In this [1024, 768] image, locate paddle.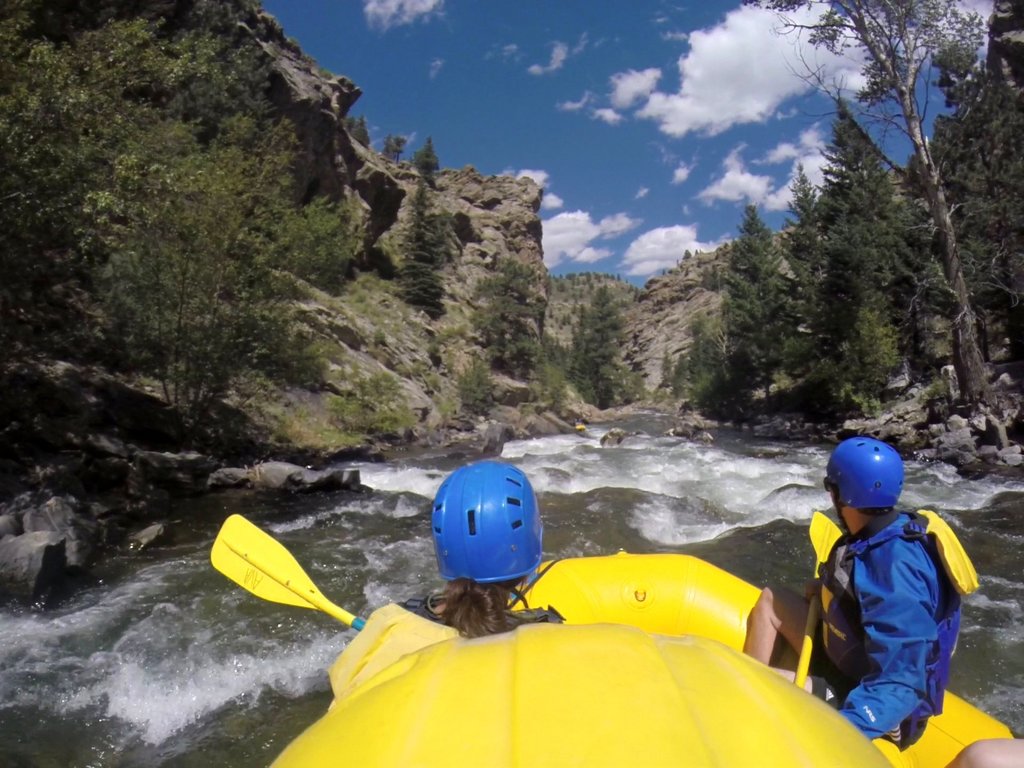
Bounding box: box=[796, 508, 844, 688].
